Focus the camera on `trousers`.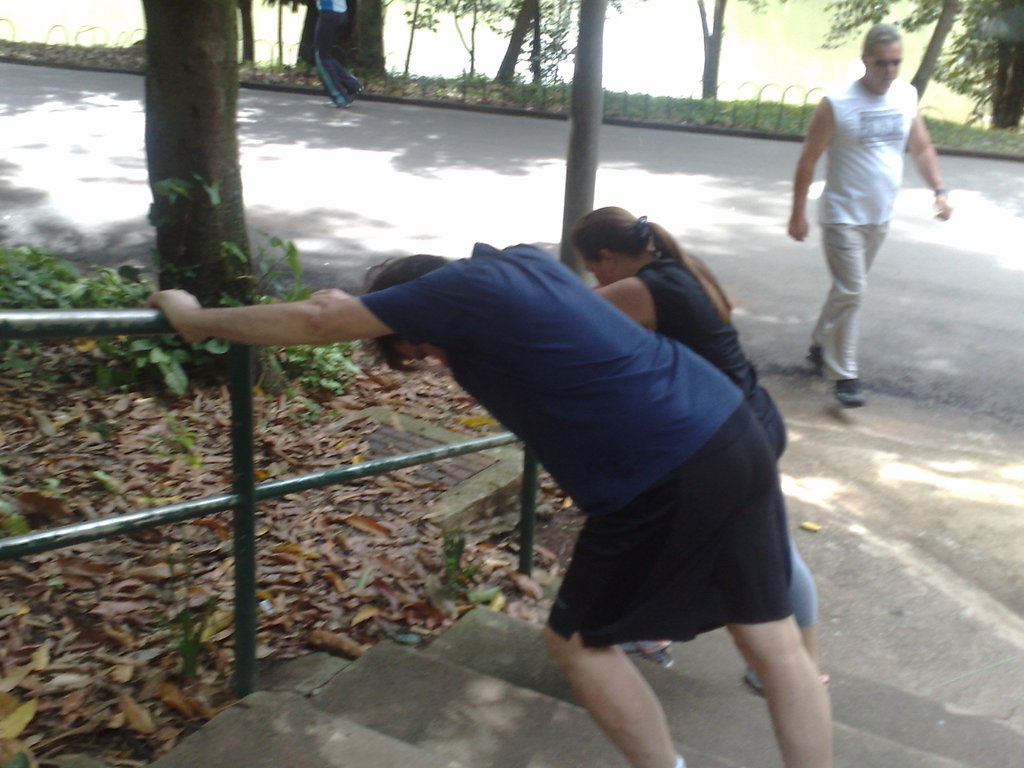
Focus region: locate(810, 222, 889, 384).
